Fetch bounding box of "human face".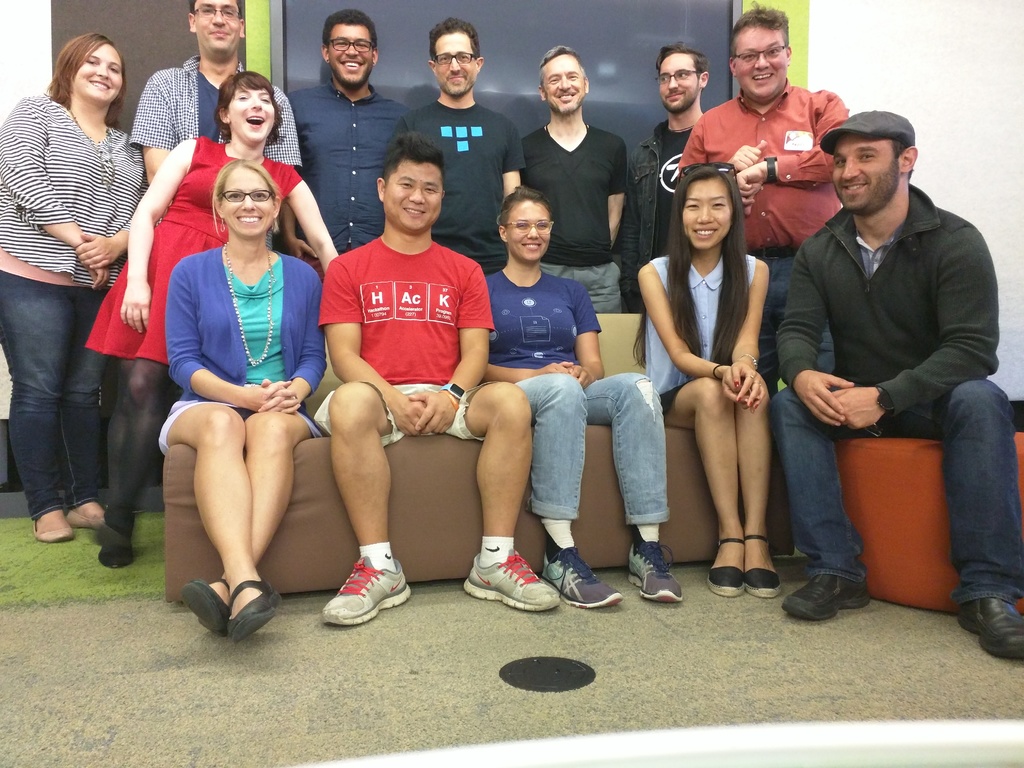
Bbox: 831, 135, 899, 214.
